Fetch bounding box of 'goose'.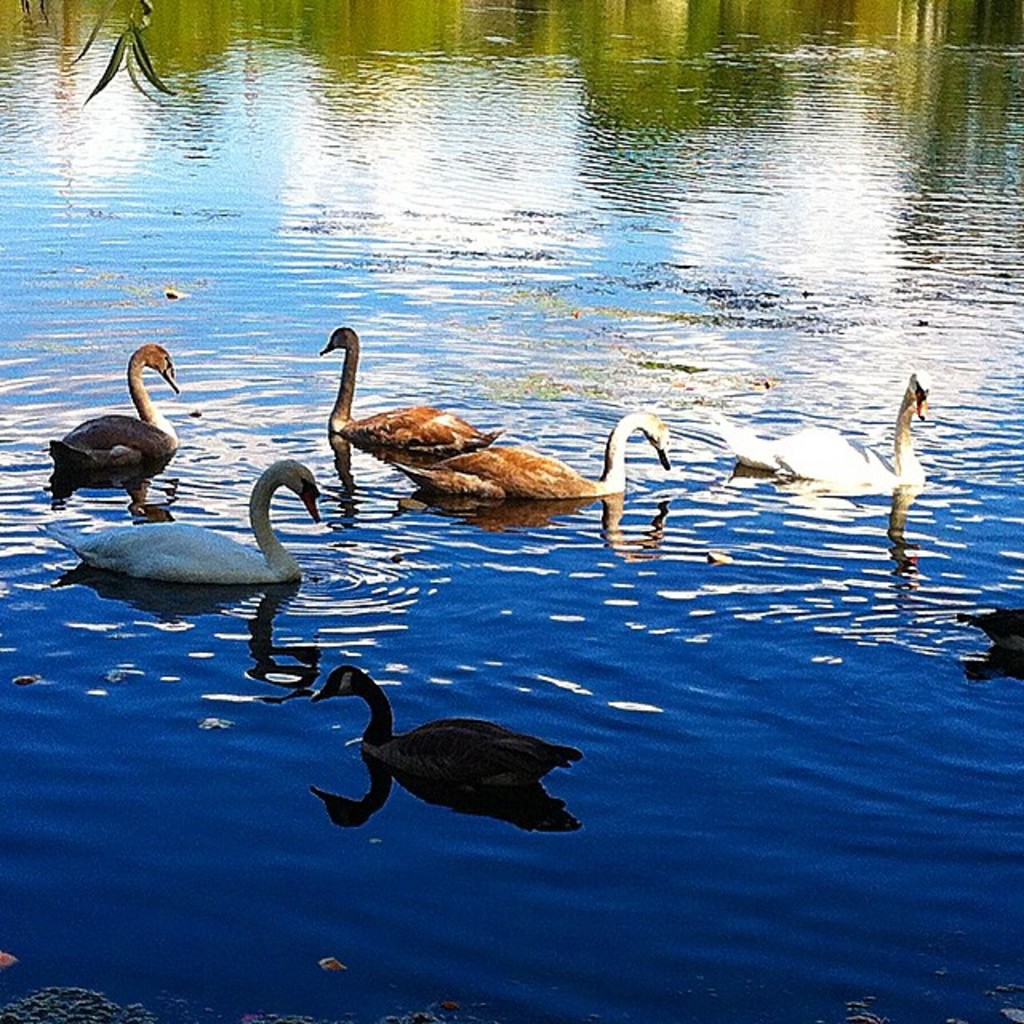
Bbox: box(403, 408, 677, 507).
